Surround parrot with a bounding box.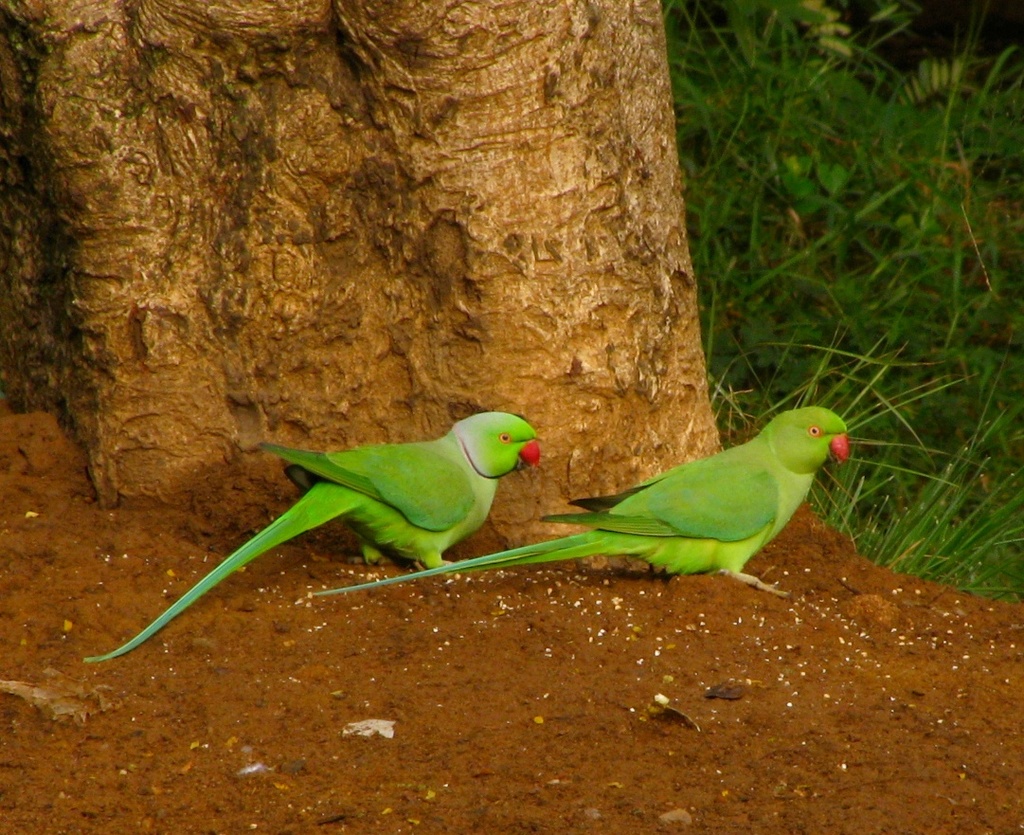
select_region(304, 403, 858, 628).
